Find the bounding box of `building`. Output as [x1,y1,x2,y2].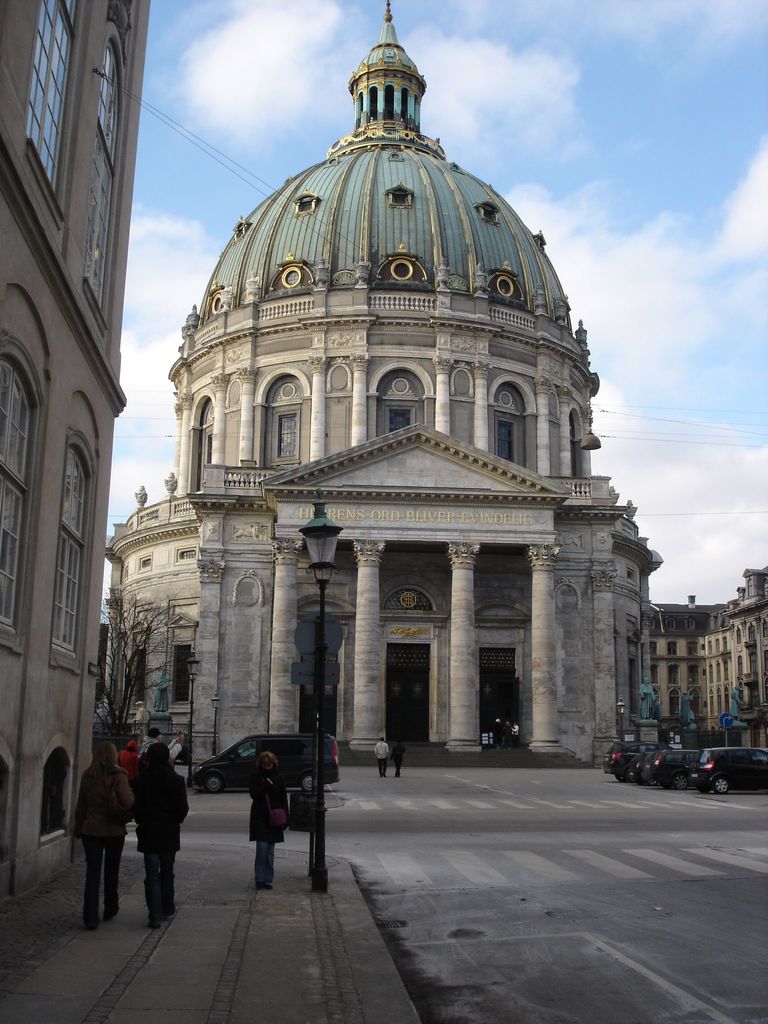
[106,1,660,771].
